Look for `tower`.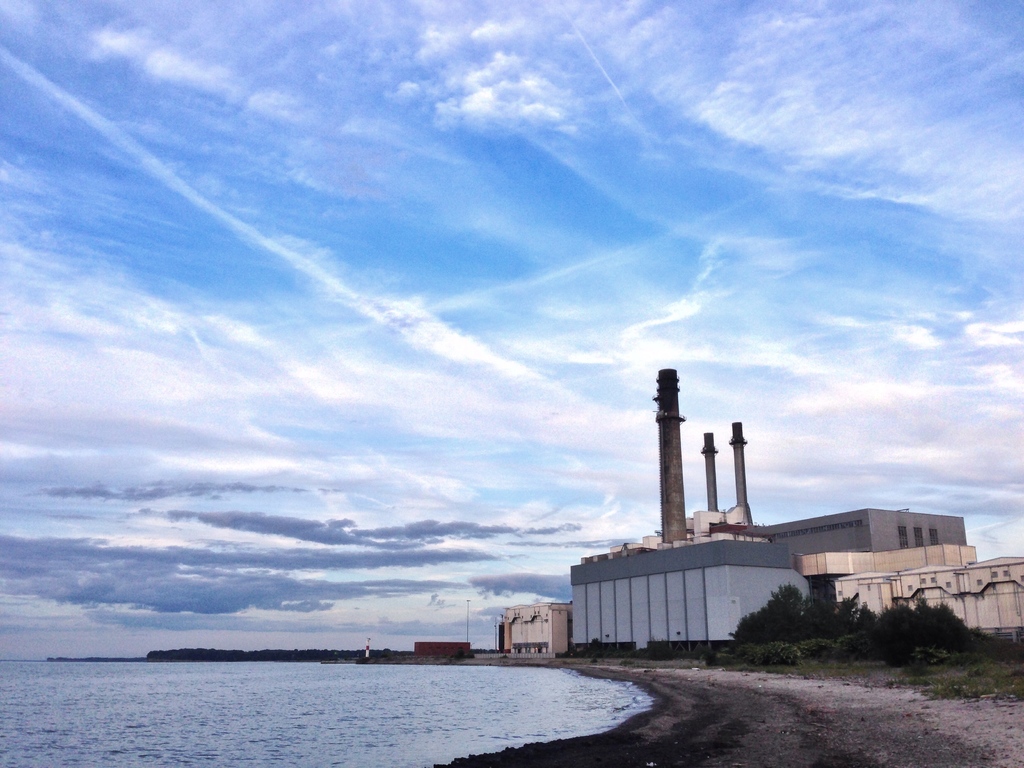
Found: left=649, top=364, right=686, bottom=555.
